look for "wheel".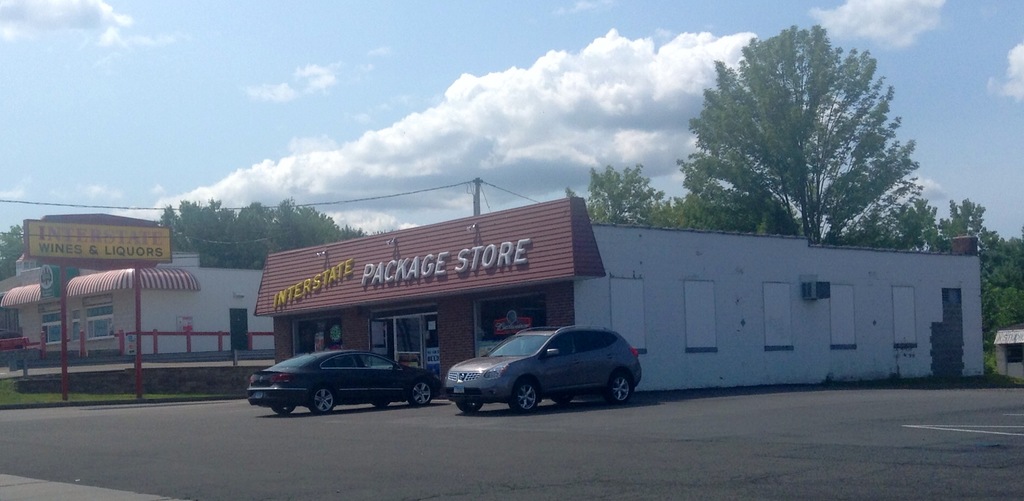
Found: bbox=[456, 401, 482, 413].
